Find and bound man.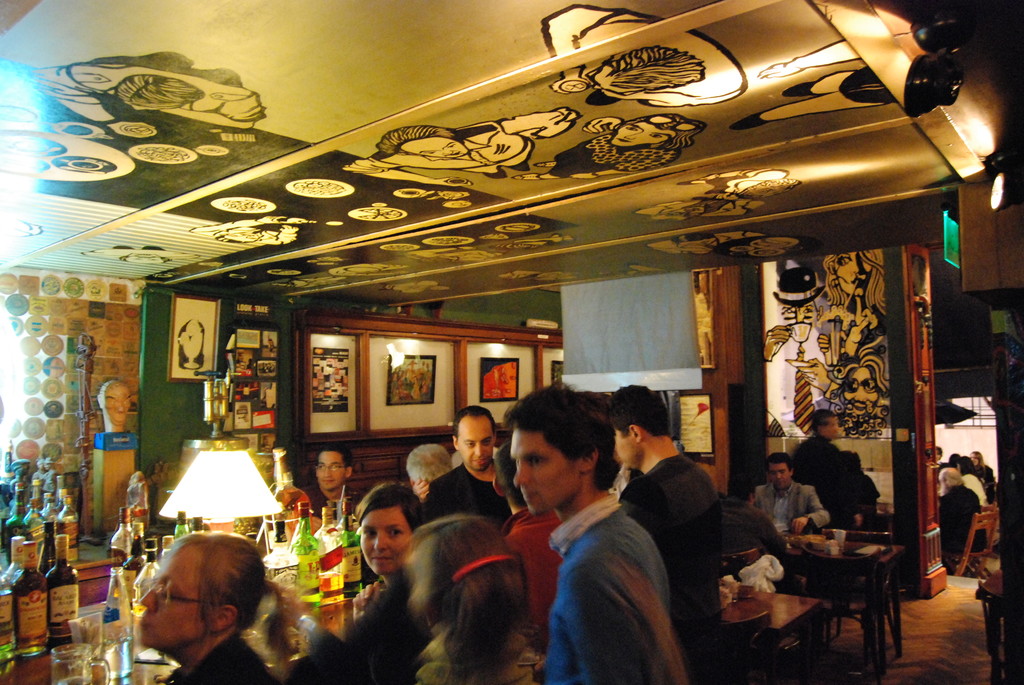
Bound: region(753, 455, 834, 536).
